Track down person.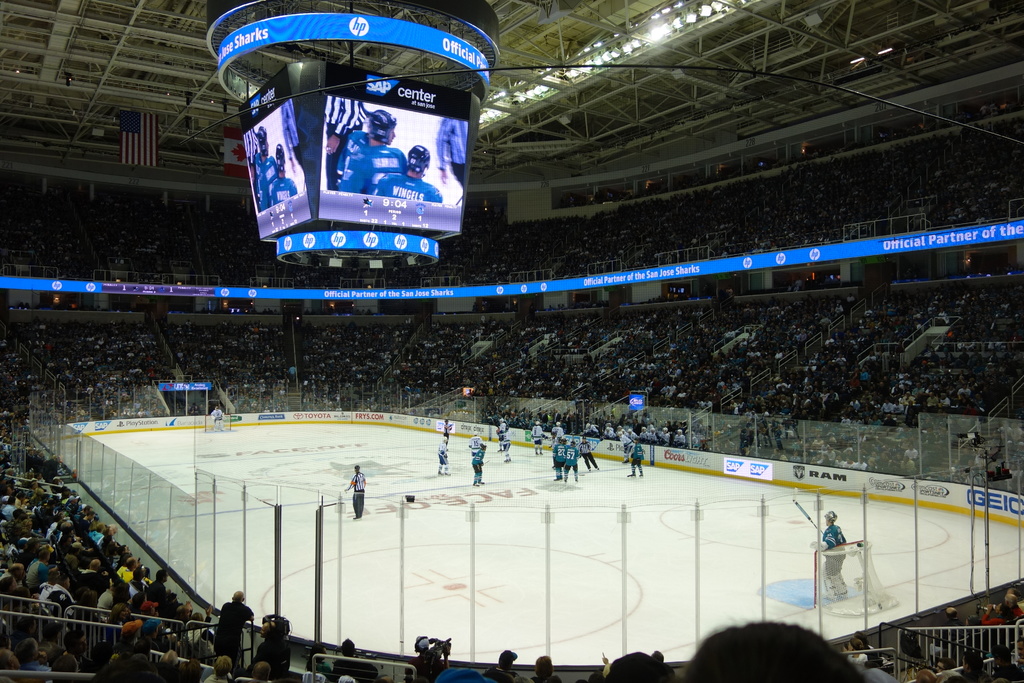
Tracked to (x1=558, y1=440, x2=579, y2=483).
